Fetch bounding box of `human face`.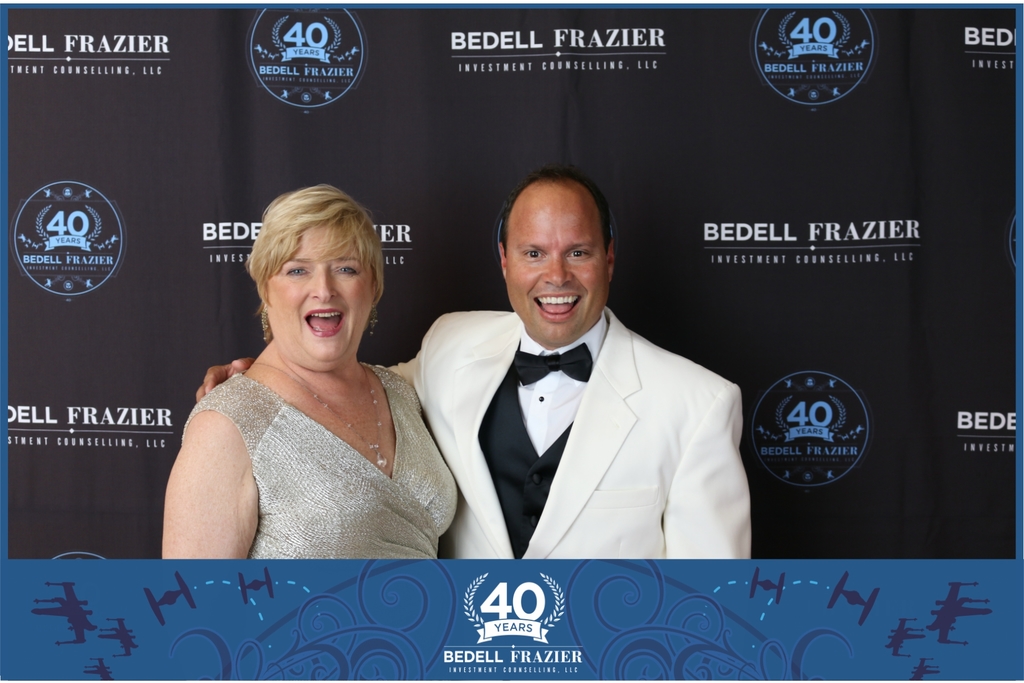
Bbox: 260/226/369/357.
